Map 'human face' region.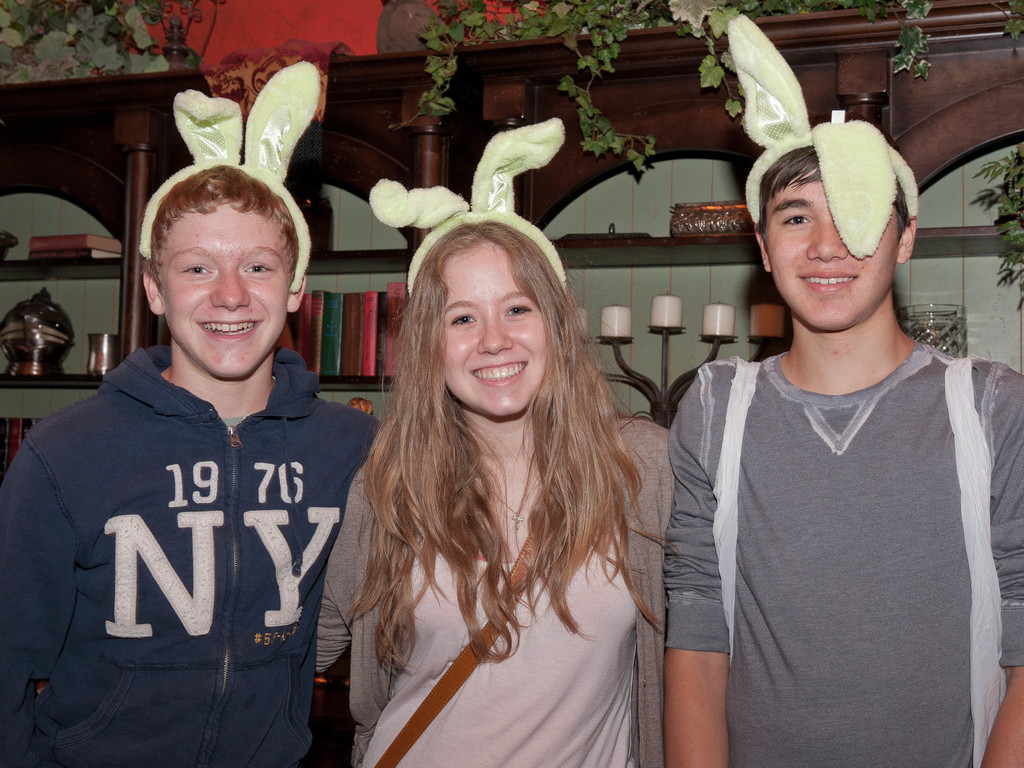
Mapped to bbox=(442, 241, 552, 418).
